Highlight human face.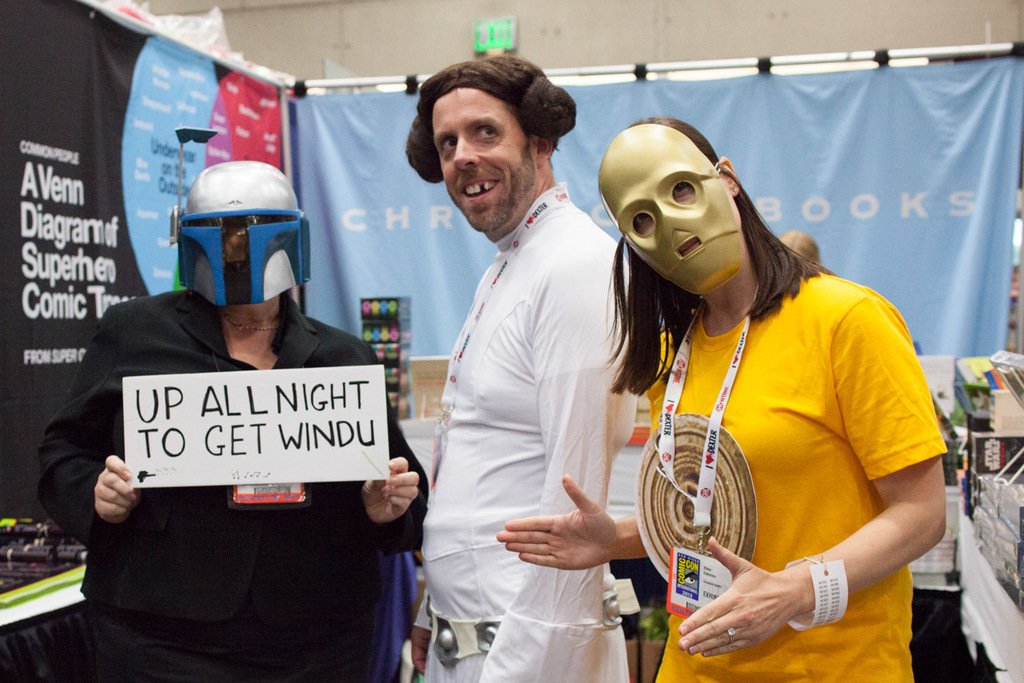
Highlighted region: detection(594, 128, 746, 305).
